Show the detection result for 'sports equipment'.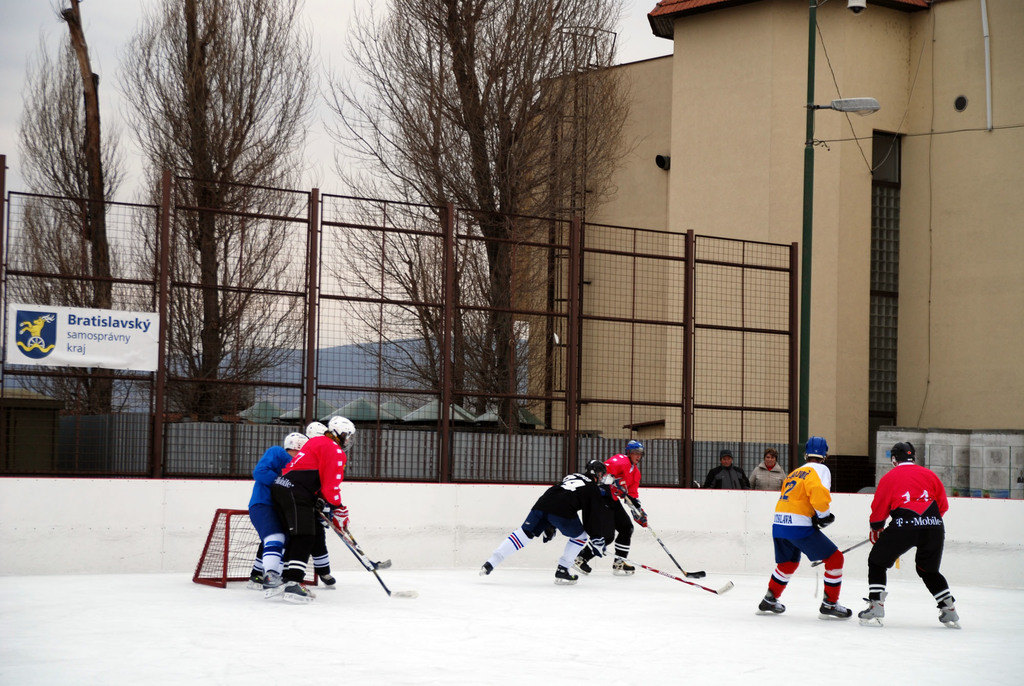
[left=604, top=549, right=733, bottom=595].
